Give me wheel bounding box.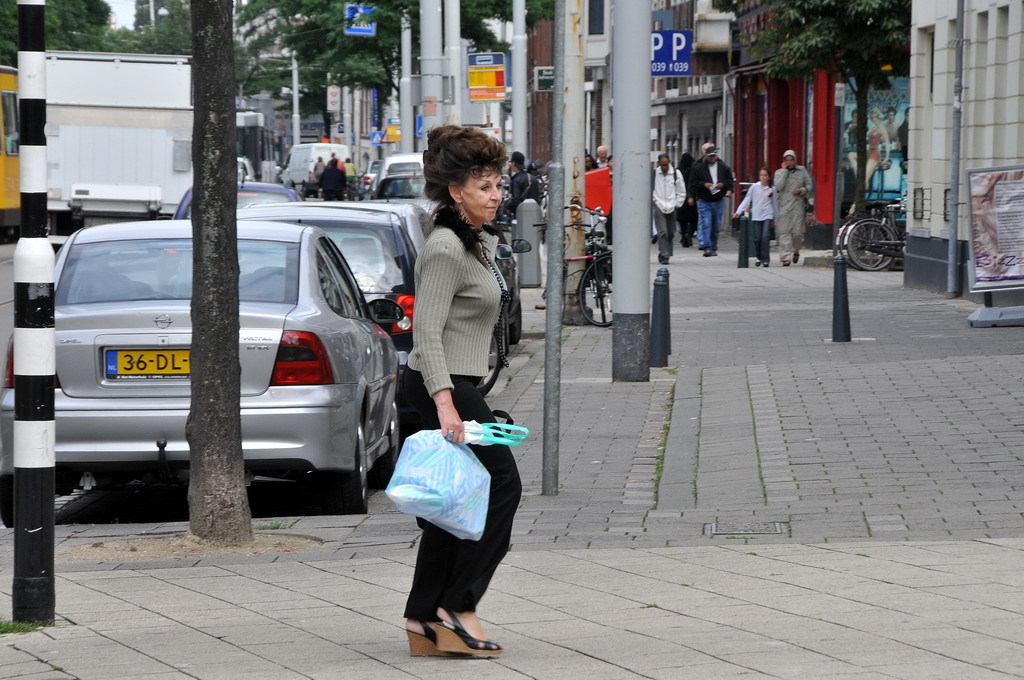
left=575, top=255, right=614, bottom=327.
